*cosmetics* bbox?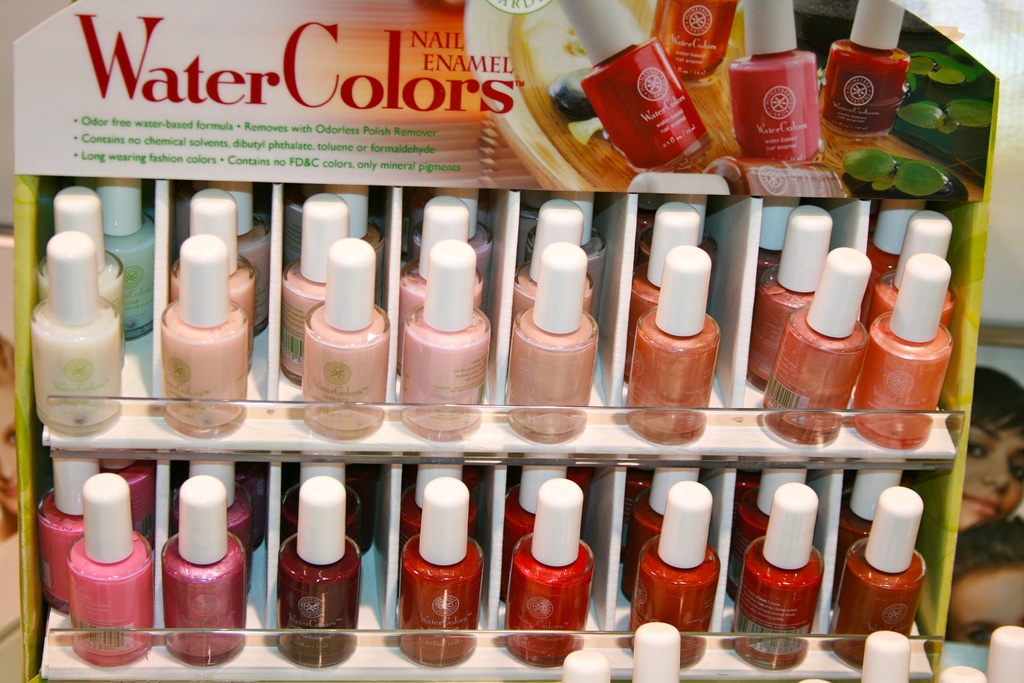
(503, 240, 600, 446)
